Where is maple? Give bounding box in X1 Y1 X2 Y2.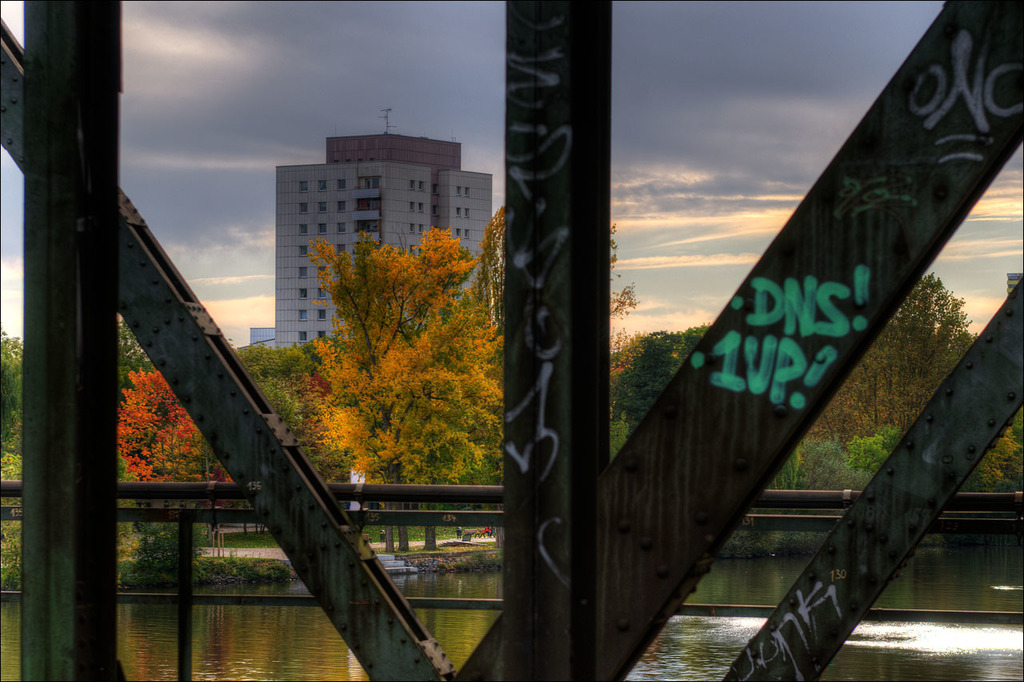
111 370 223 489.
